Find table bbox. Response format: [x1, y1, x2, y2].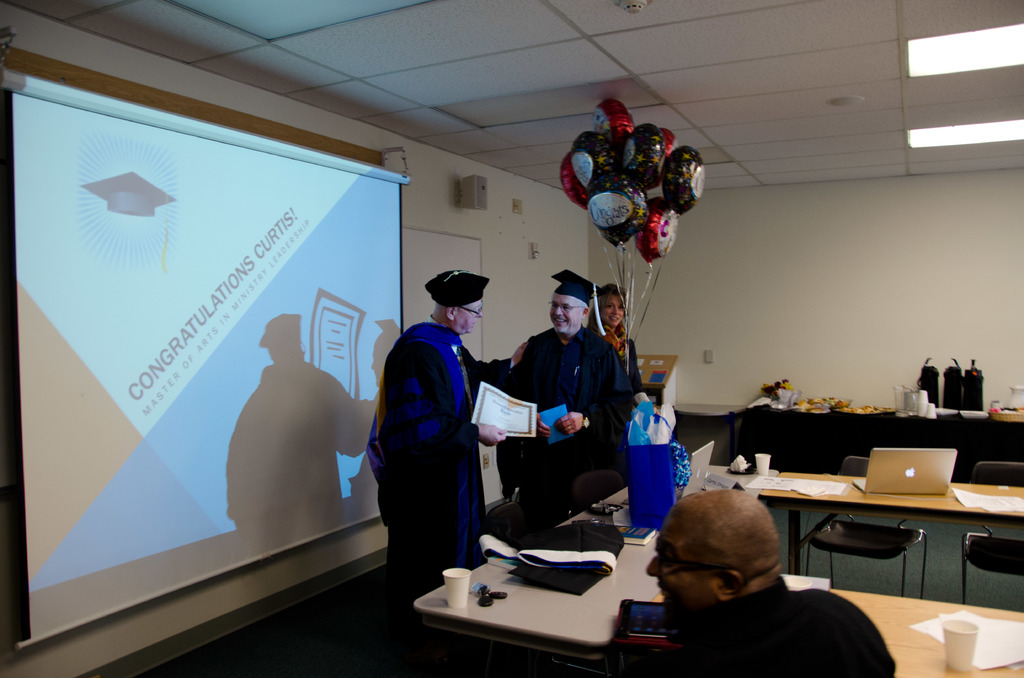
[653, 586, 1023, 677].
